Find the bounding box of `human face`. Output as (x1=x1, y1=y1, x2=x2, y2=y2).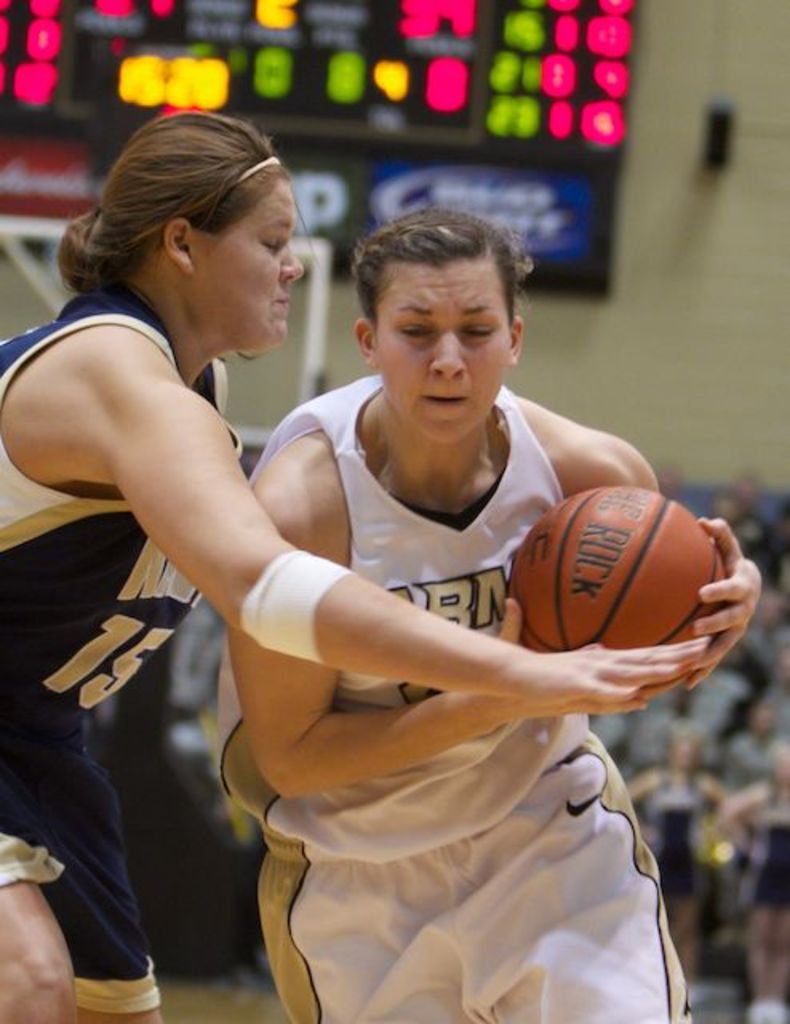
(x1=181, y1=171, x2=309, y2=352).
